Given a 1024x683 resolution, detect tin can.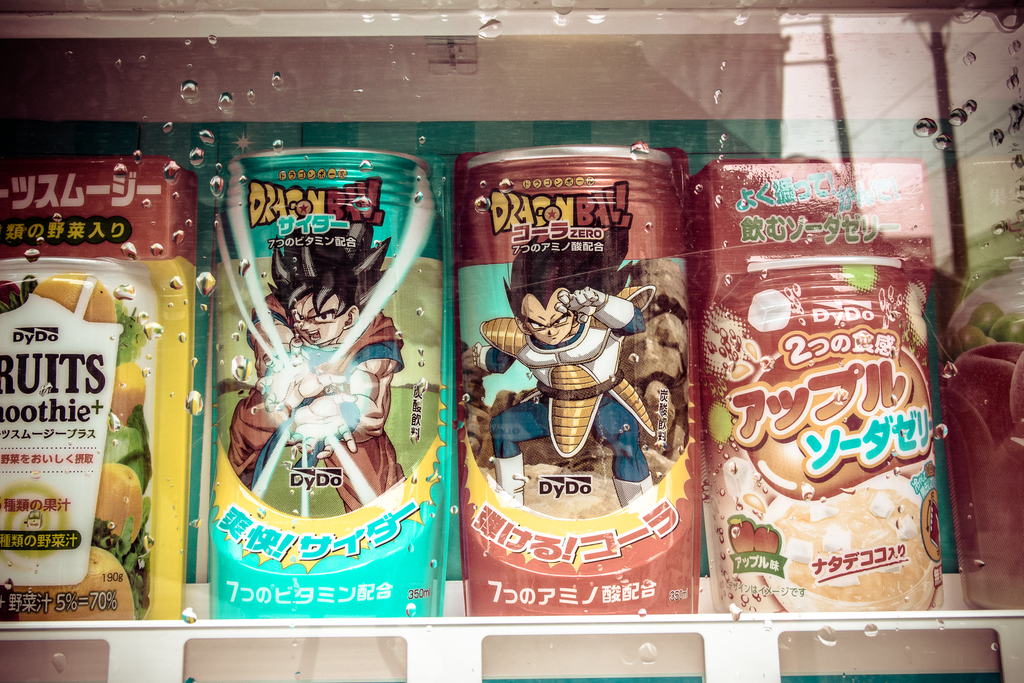
[left=209, top=147, right=450, bottom=617].
